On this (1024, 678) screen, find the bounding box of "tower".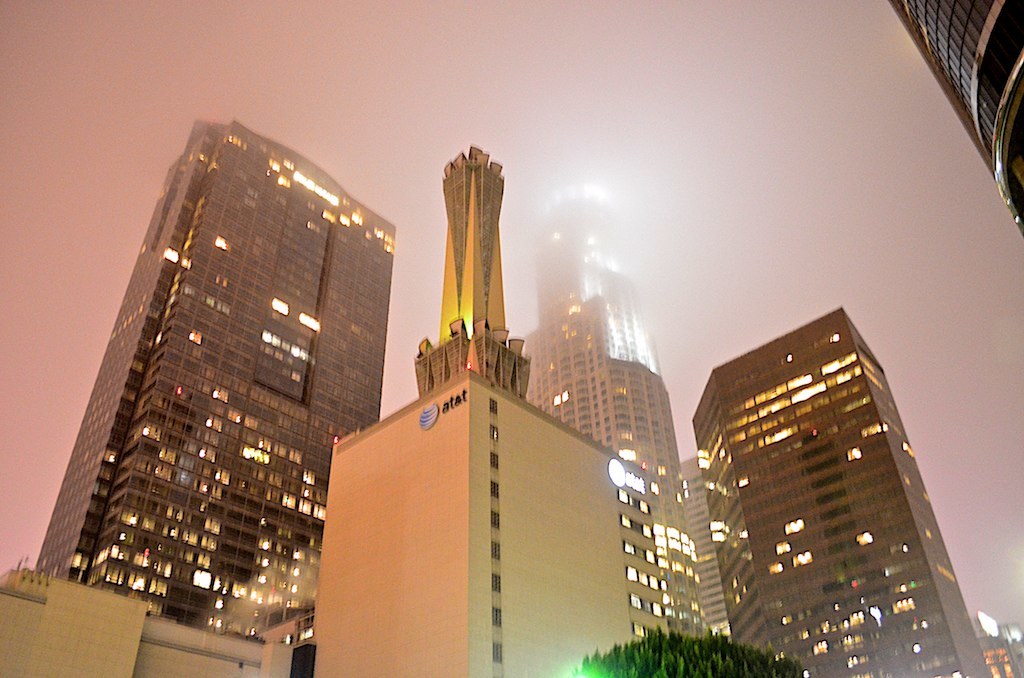
Bounding box: <bbox>689, 308, 999, 677</bbox>.
